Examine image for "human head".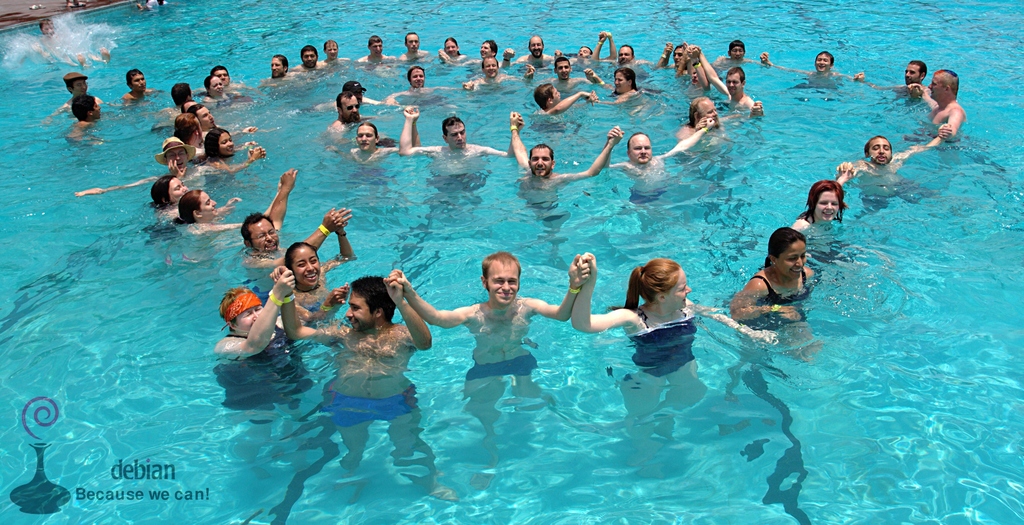
Examination result: [929,68,957,104].
